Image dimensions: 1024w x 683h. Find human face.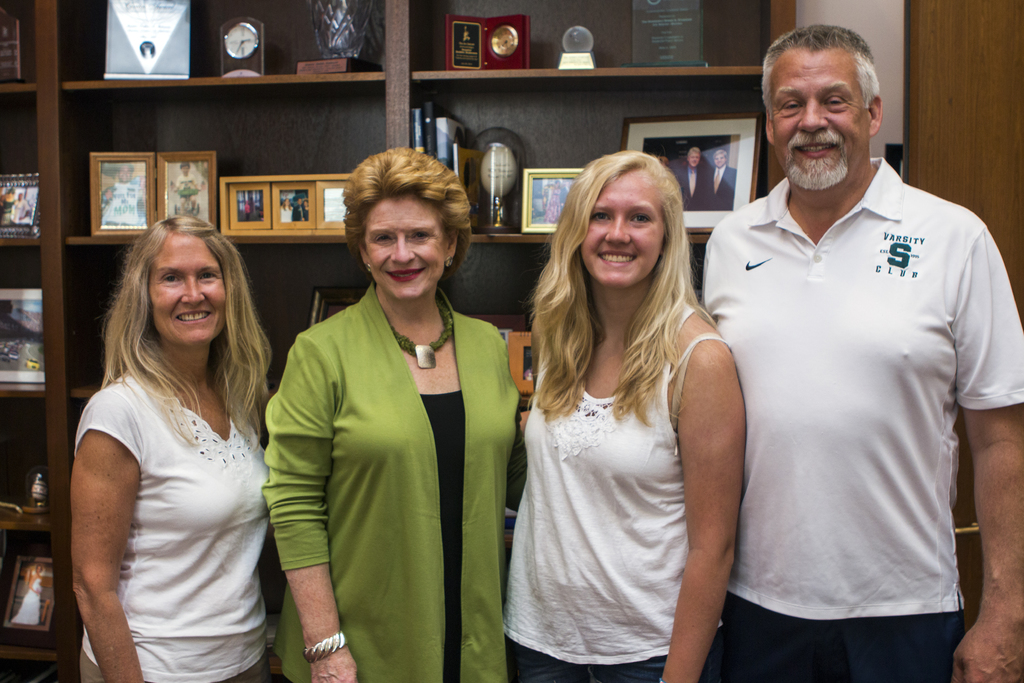
687:154:698:168.
